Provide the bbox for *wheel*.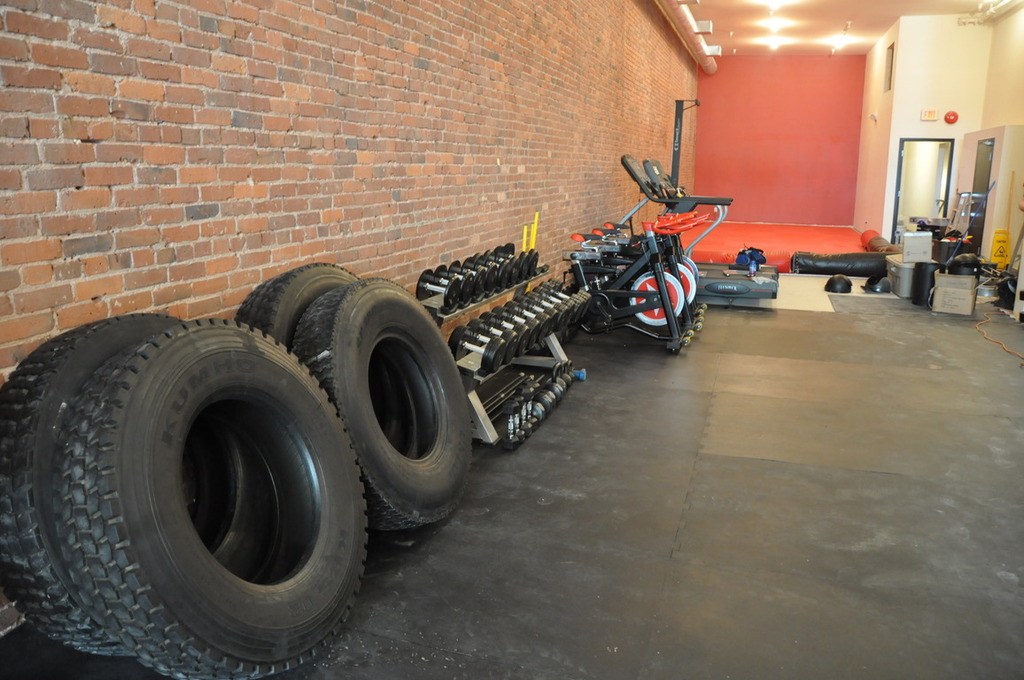
x1=334 y1=296 x2=462 y2=532.
